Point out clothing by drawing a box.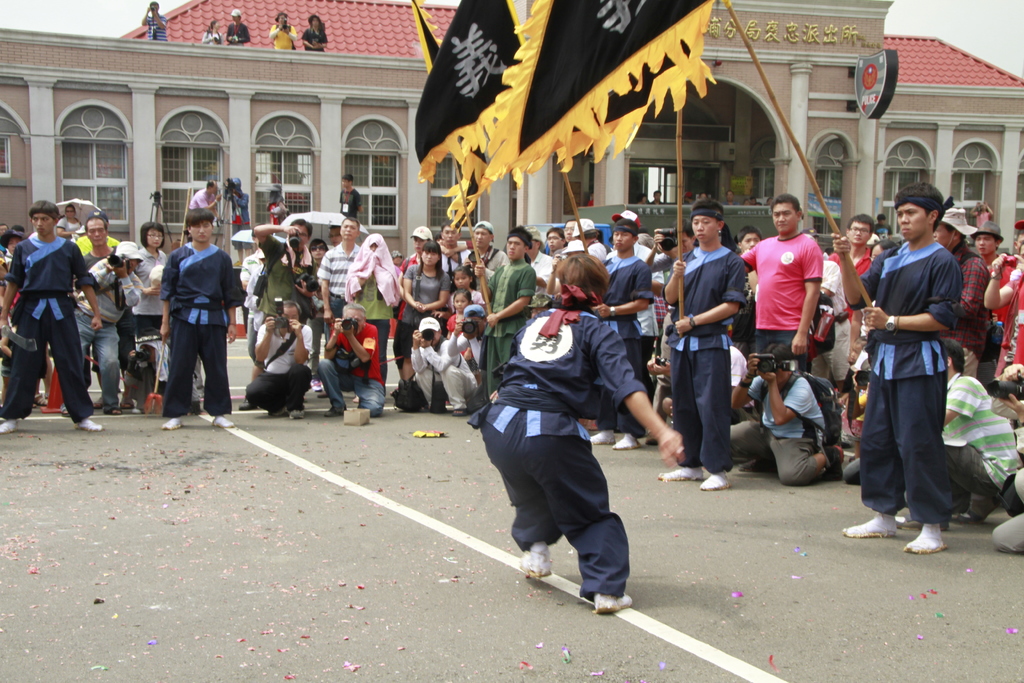
392 338 438 409.
